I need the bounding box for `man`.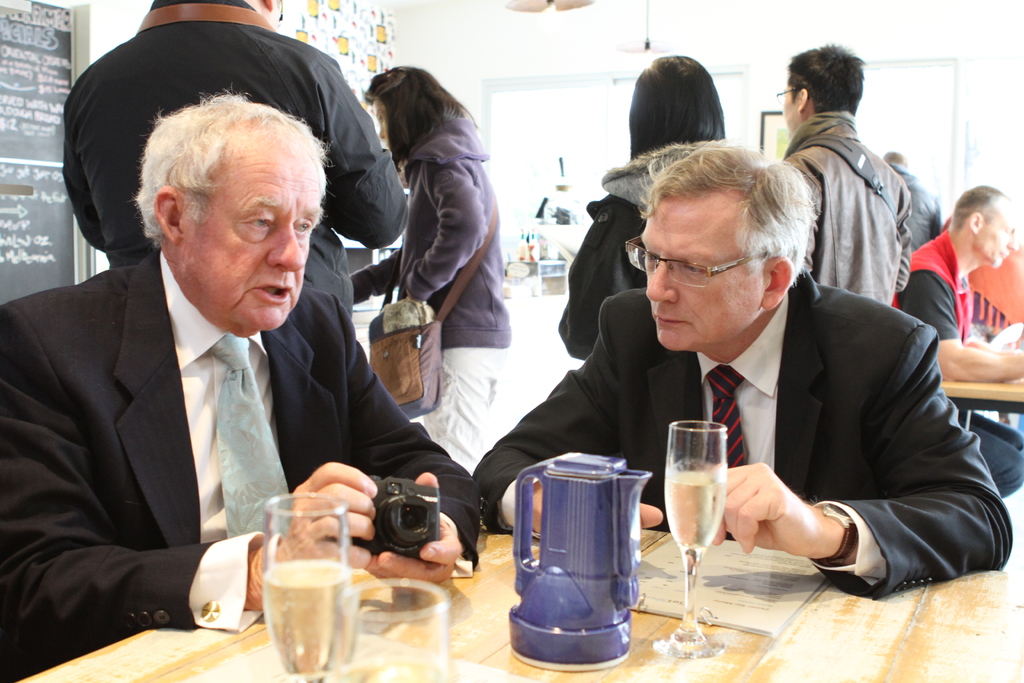
Here it is: pyautogui.locateOnScreen(879, 147, 941, 251).
